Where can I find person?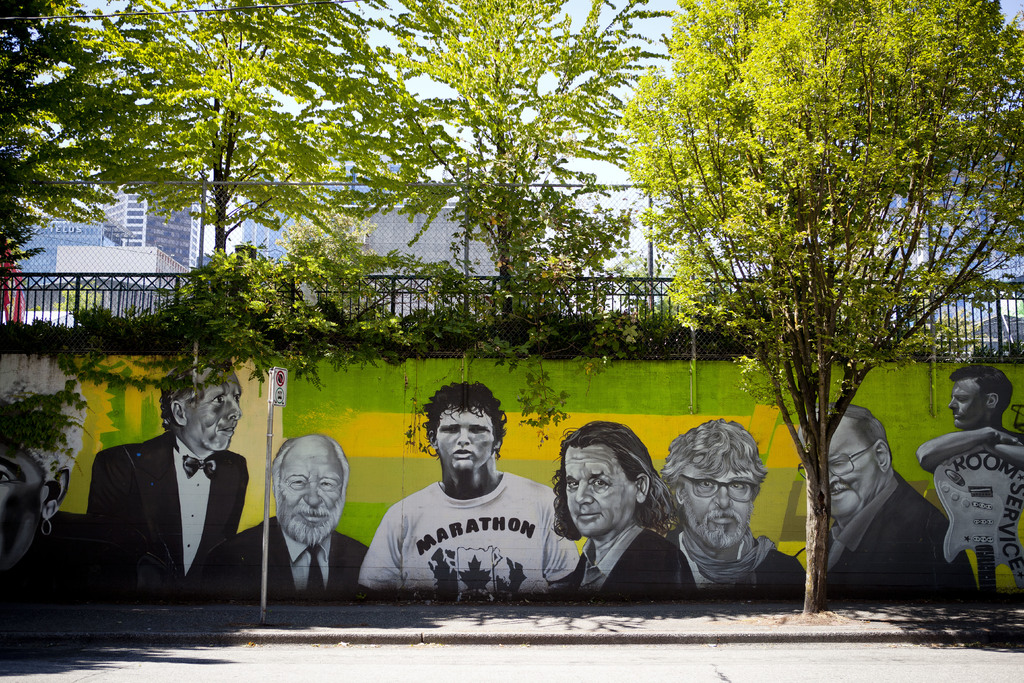
You can find it at [929,348,1014,600].
